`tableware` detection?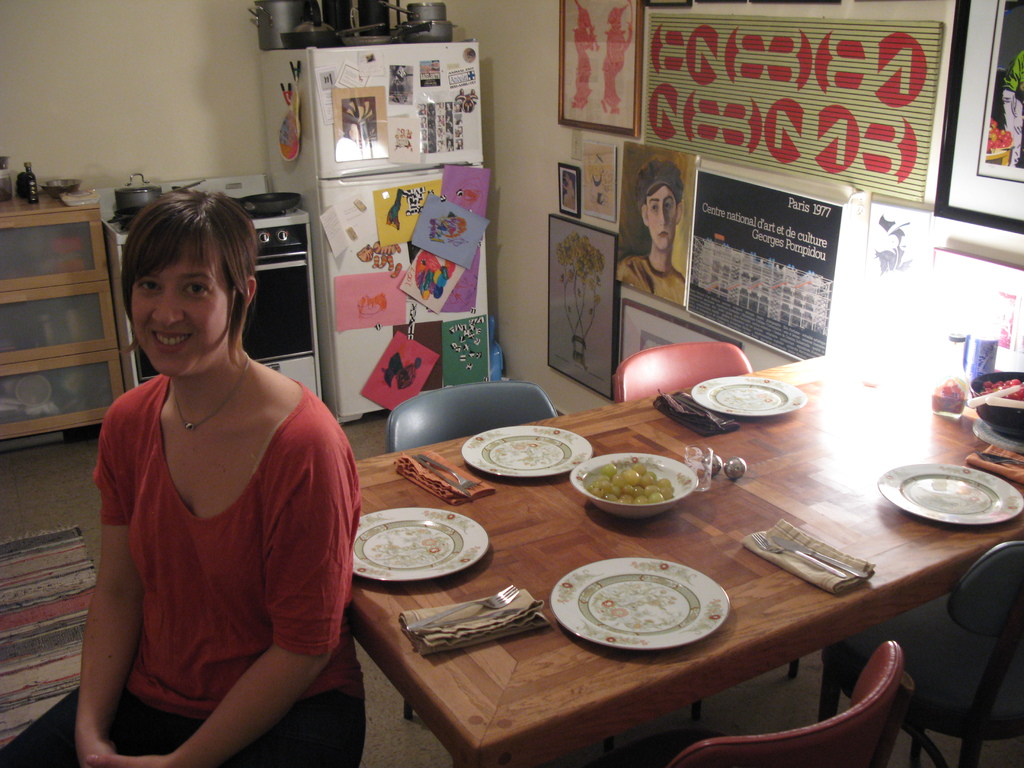
684,440,712,492
